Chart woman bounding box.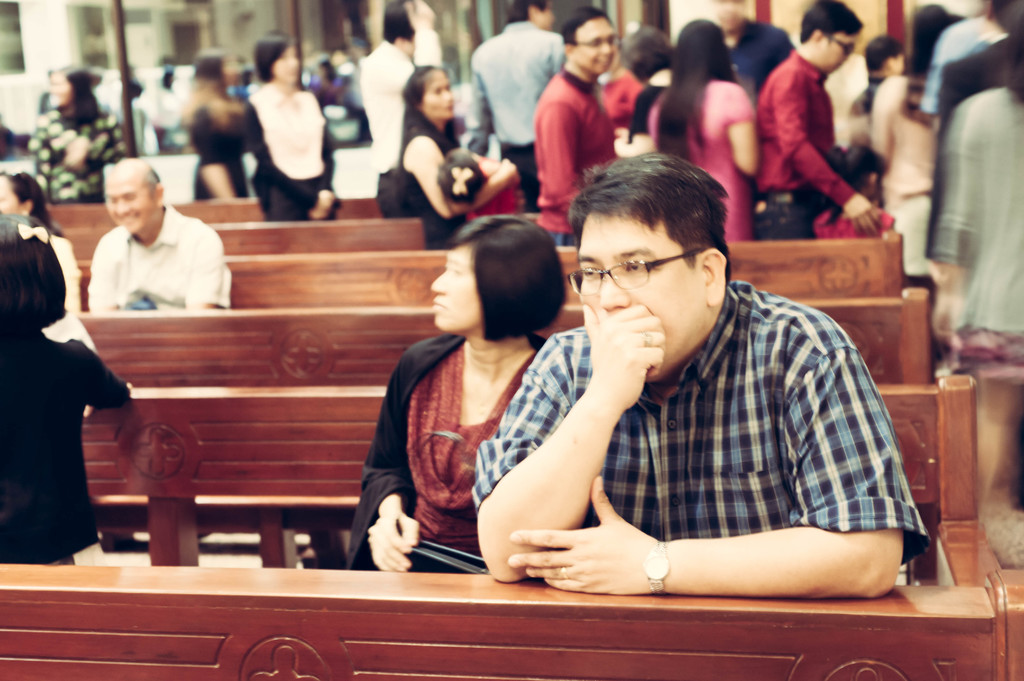
Charted: locate(644, 20, 761, 252).
